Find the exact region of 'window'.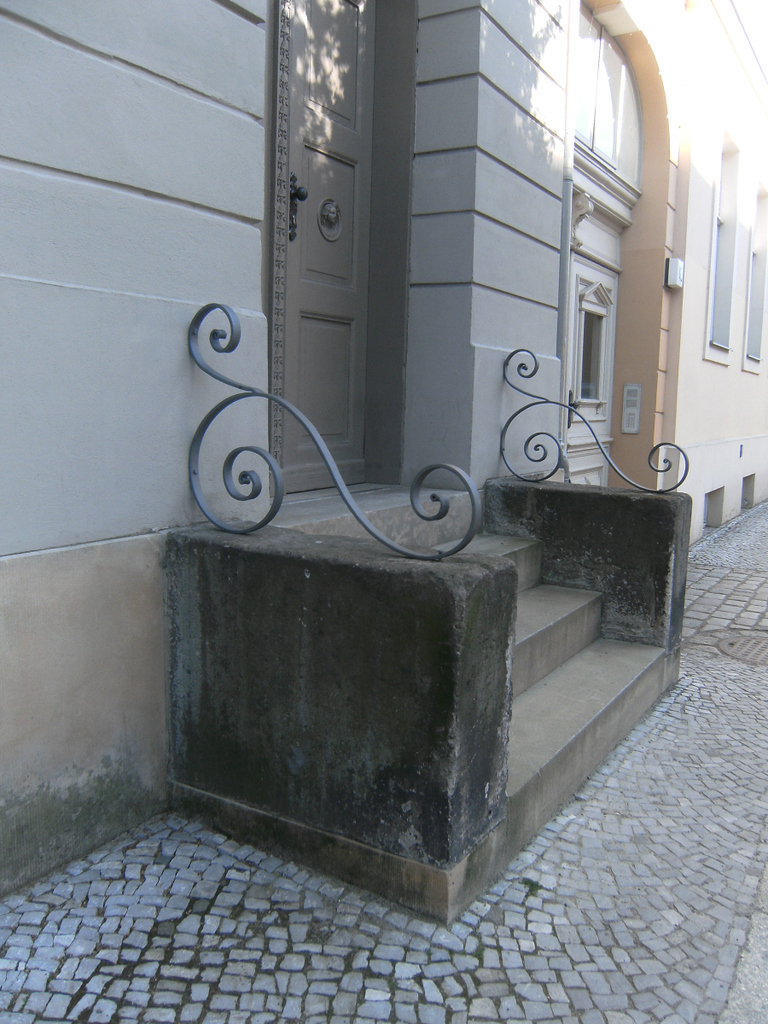
Exact region: box=[575, 294, 609, 432].
